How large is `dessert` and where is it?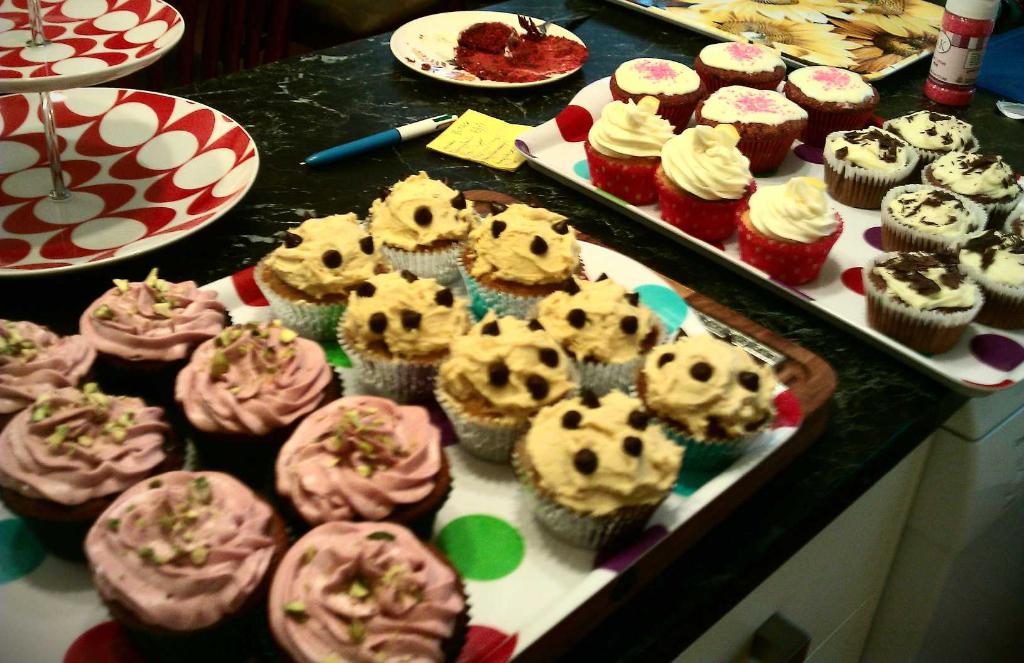
Bounding box: bbox=(975, 227, 1016, 290).
